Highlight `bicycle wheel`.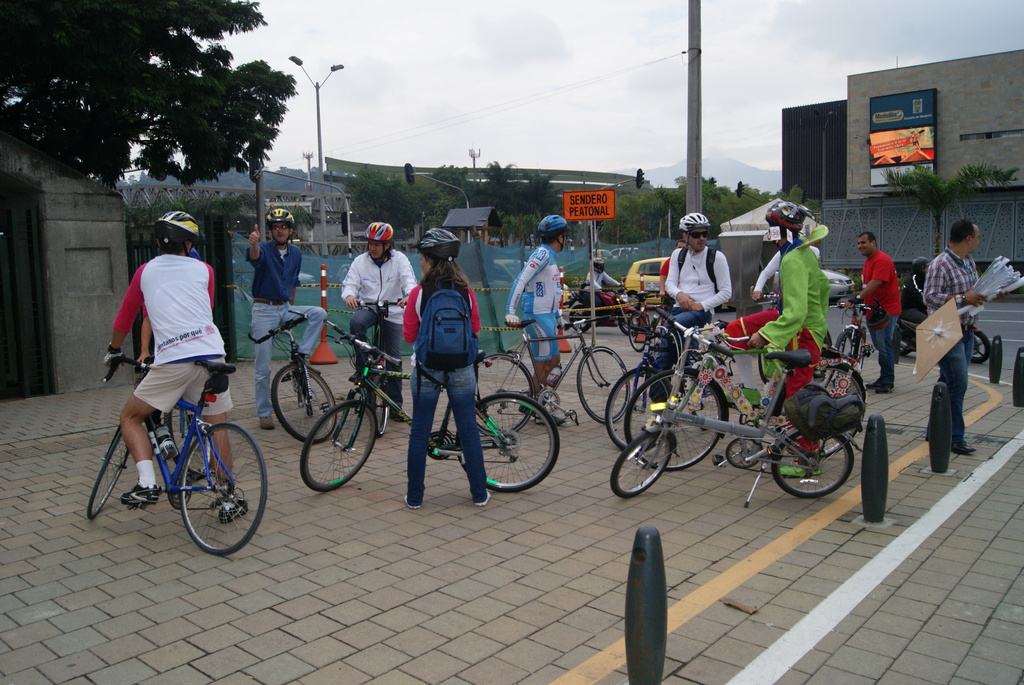
Highlighted region: locate(836, 331, 855, 358).
